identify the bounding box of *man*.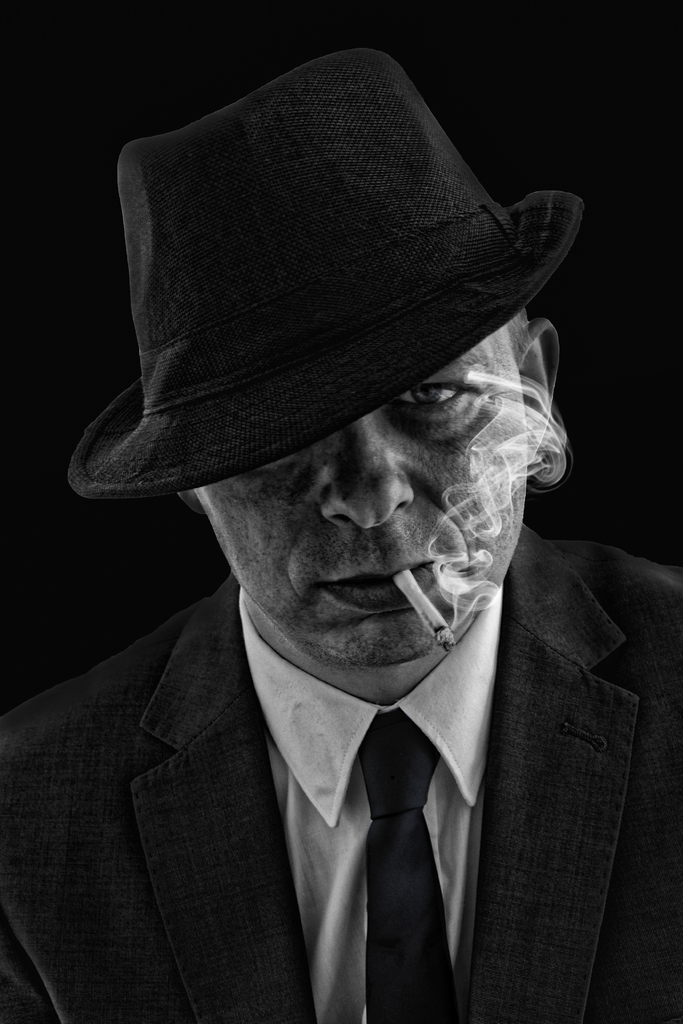
{"left": 0, "top": 184, "right": 648, "bottom": 1023}.
